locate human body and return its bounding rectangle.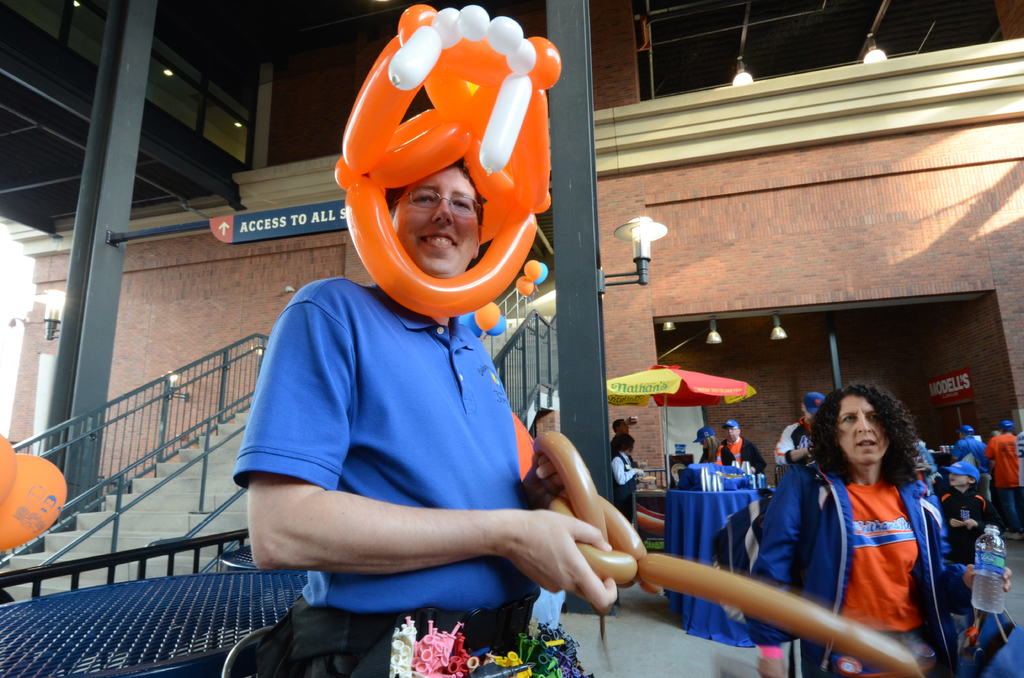
984/420/1023/544.
